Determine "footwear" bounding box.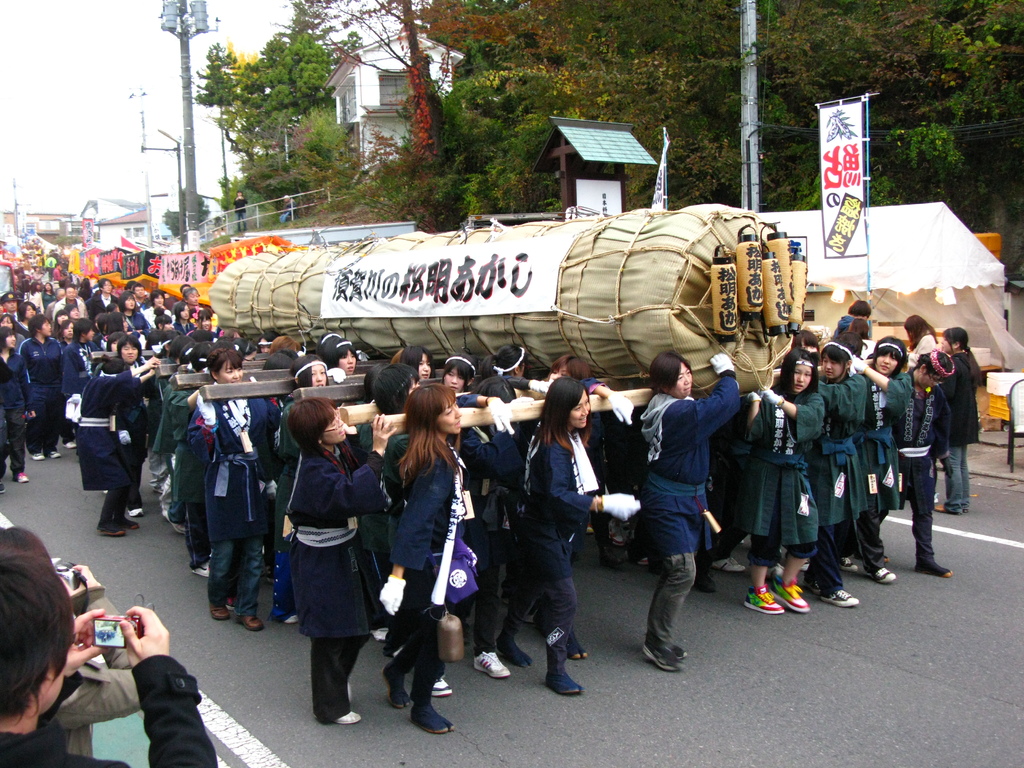
Determined: (692, 572, 717, 593).
